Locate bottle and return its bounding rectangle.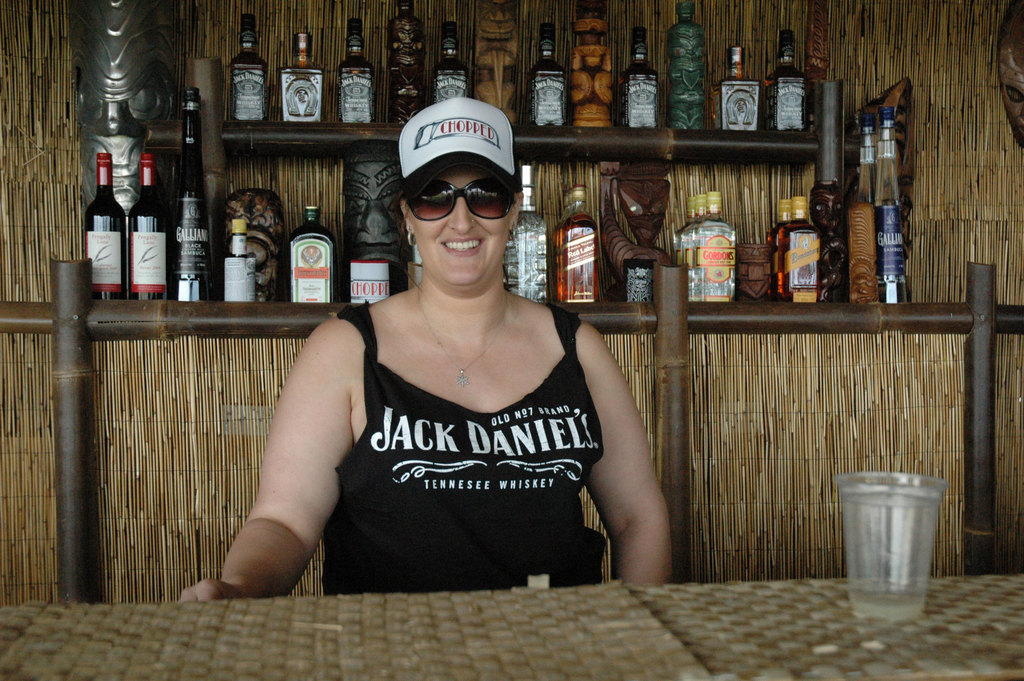
rect(499, 161, 548, 299).
